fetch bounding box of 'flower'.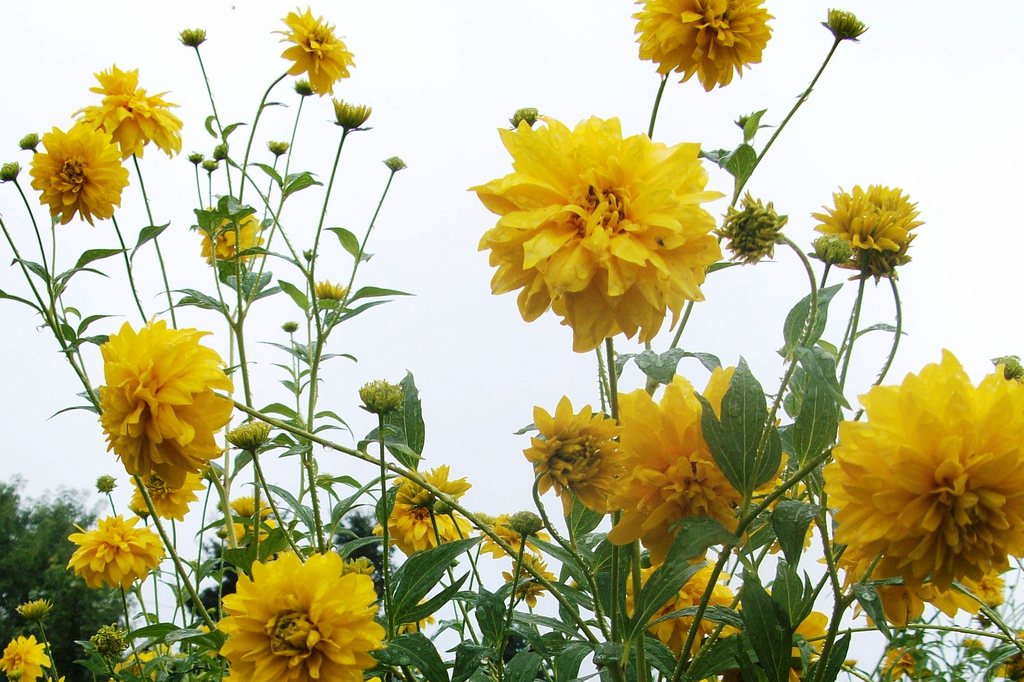
Bbox: (506, 554, 551, 605).
